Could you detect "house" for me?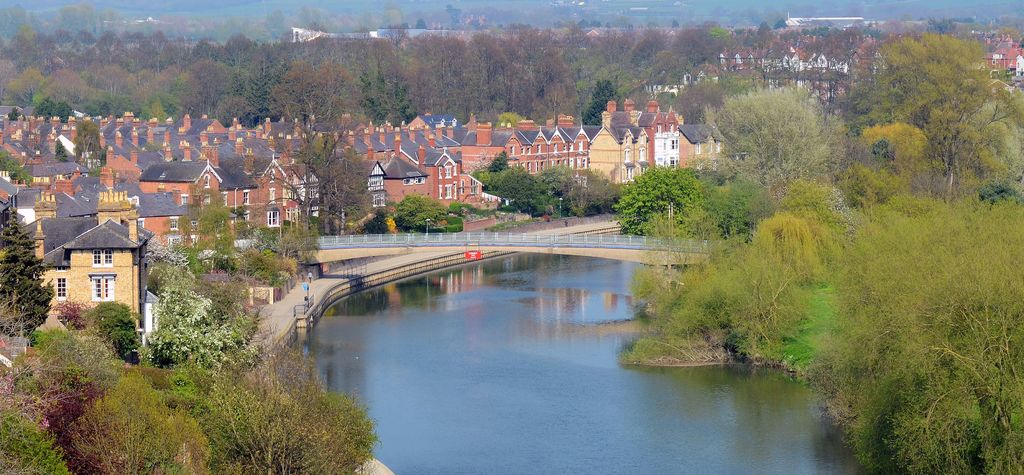
Detection result: [x1=984, y1=49, x2=1002, y2=66].
